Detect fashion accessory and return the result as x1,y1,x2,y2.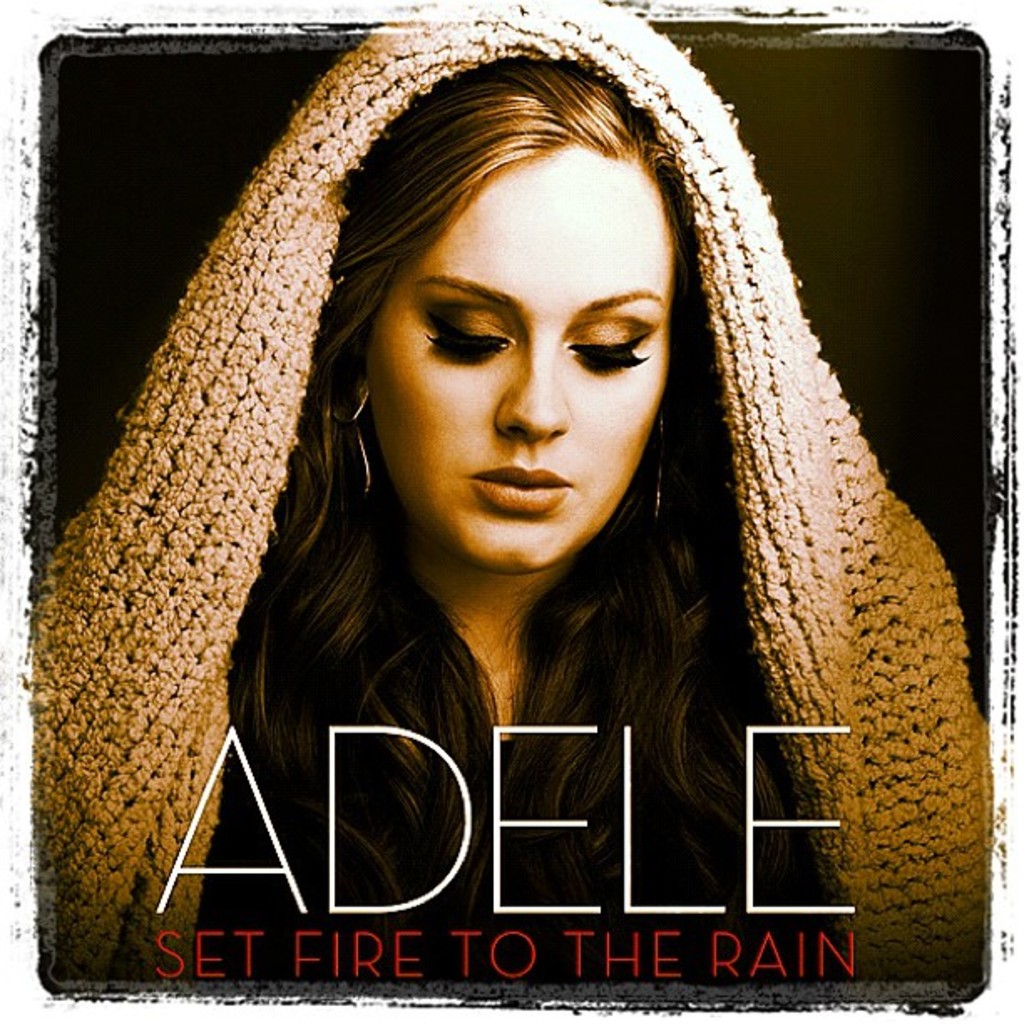
646,412,676,525.
